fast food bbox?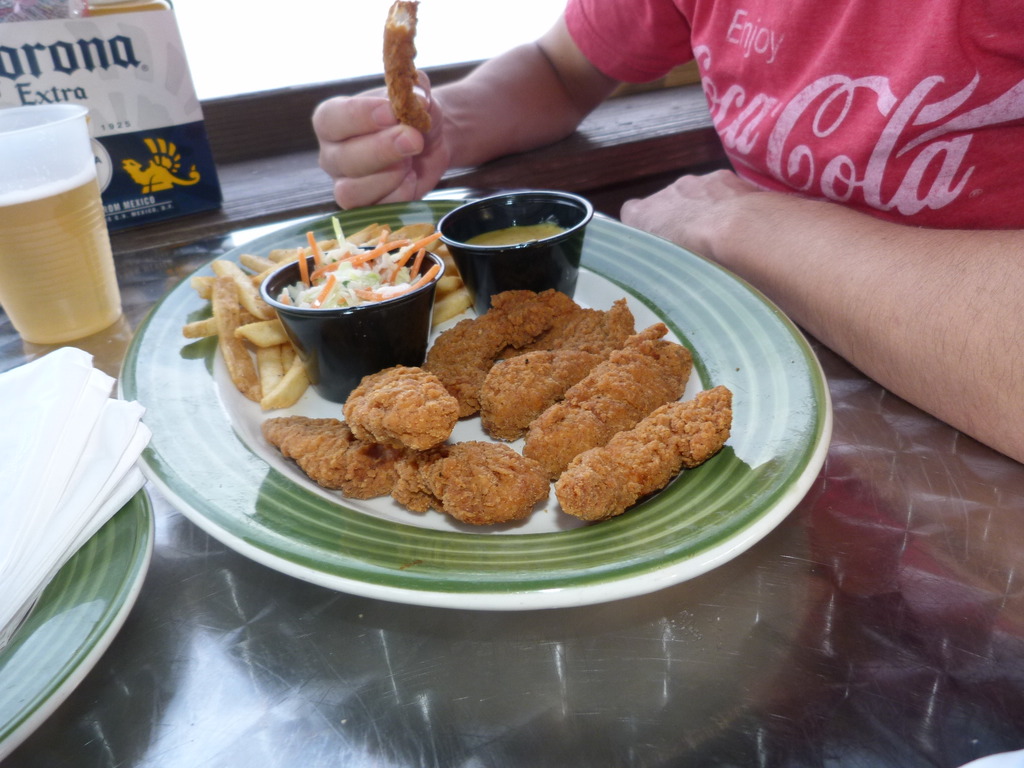
<bbox>420, 289, 572, 417</bbox>
